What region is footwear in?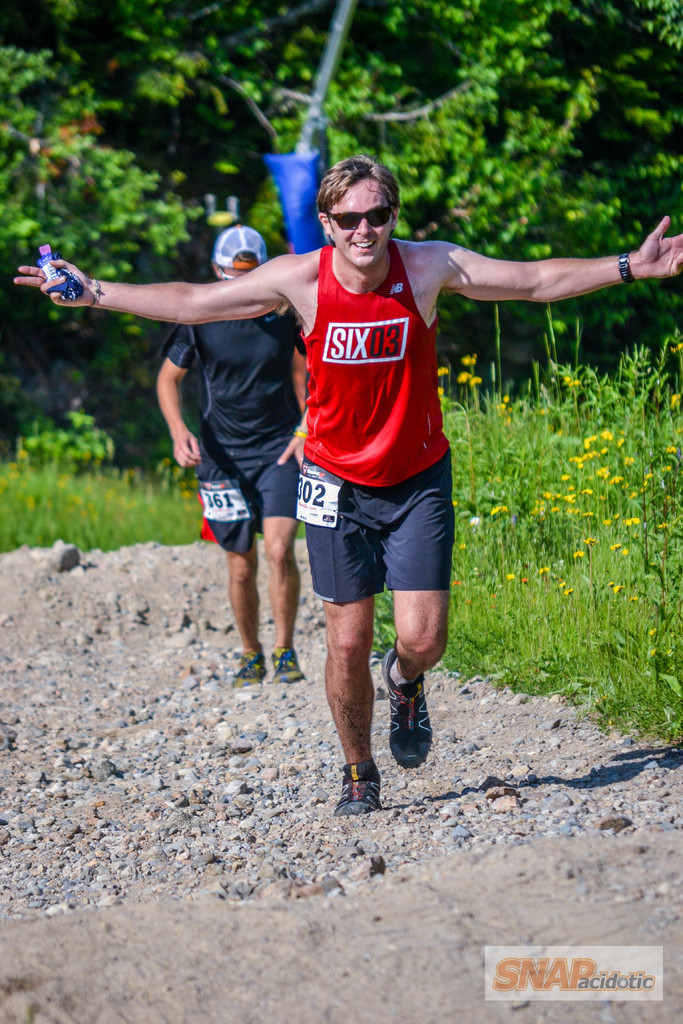
[333, 750, 382, 815].
